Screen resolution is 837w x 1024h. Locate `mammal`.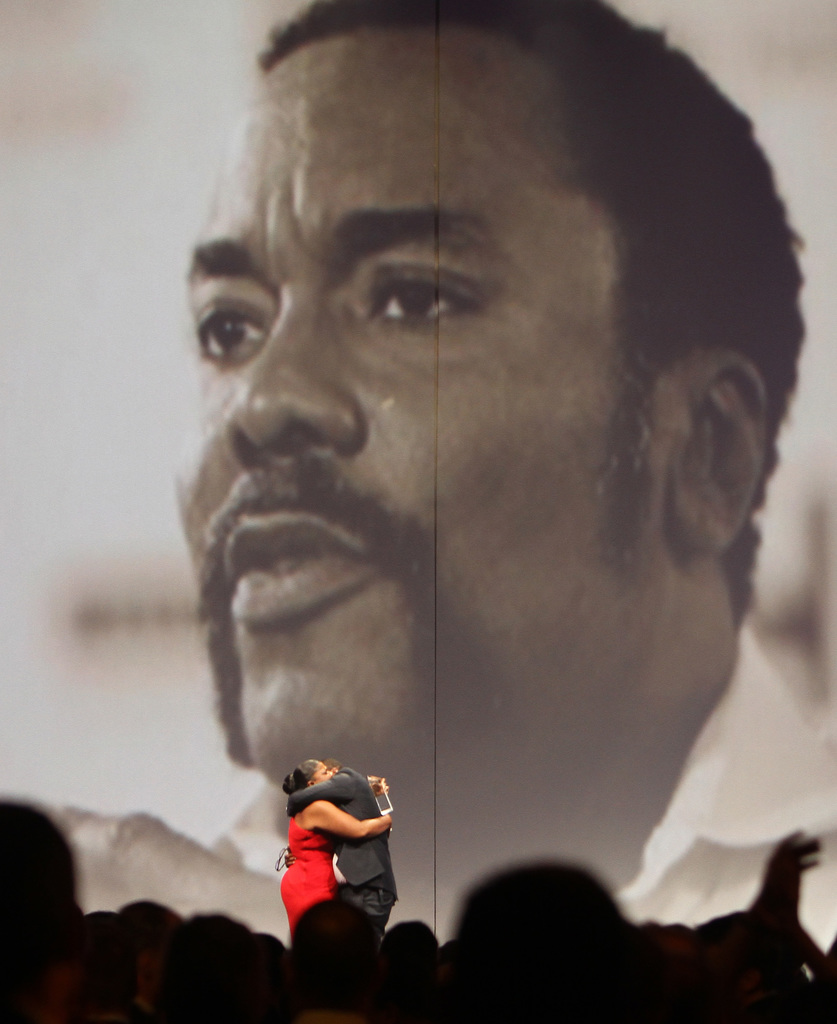
(72,53,836,956).
